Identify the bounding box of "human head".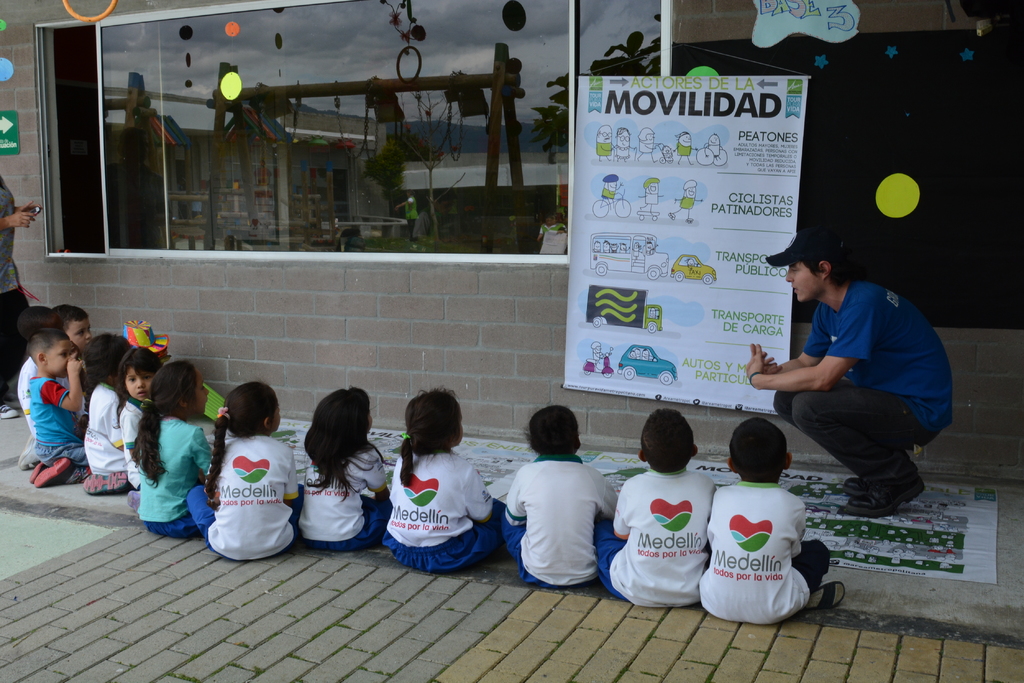
399, 383, 467, 450.
